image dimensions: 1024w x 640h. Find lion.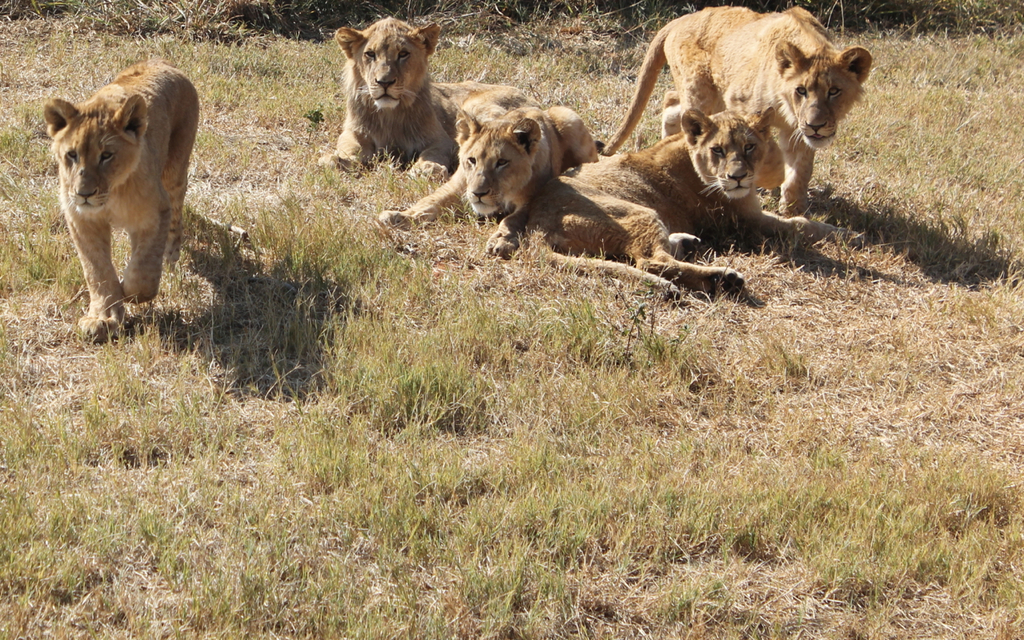
pyautogui.locateOnScreen(517, 109, 802, 304).
